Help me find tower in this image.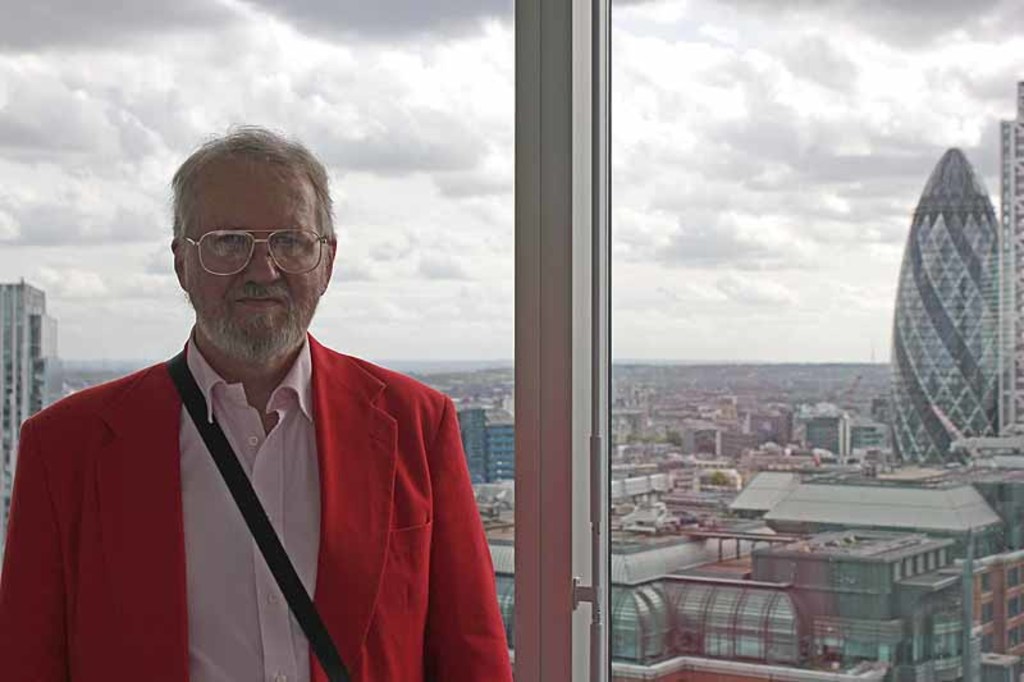
Found it: box(879, 109, 1009, 491).
